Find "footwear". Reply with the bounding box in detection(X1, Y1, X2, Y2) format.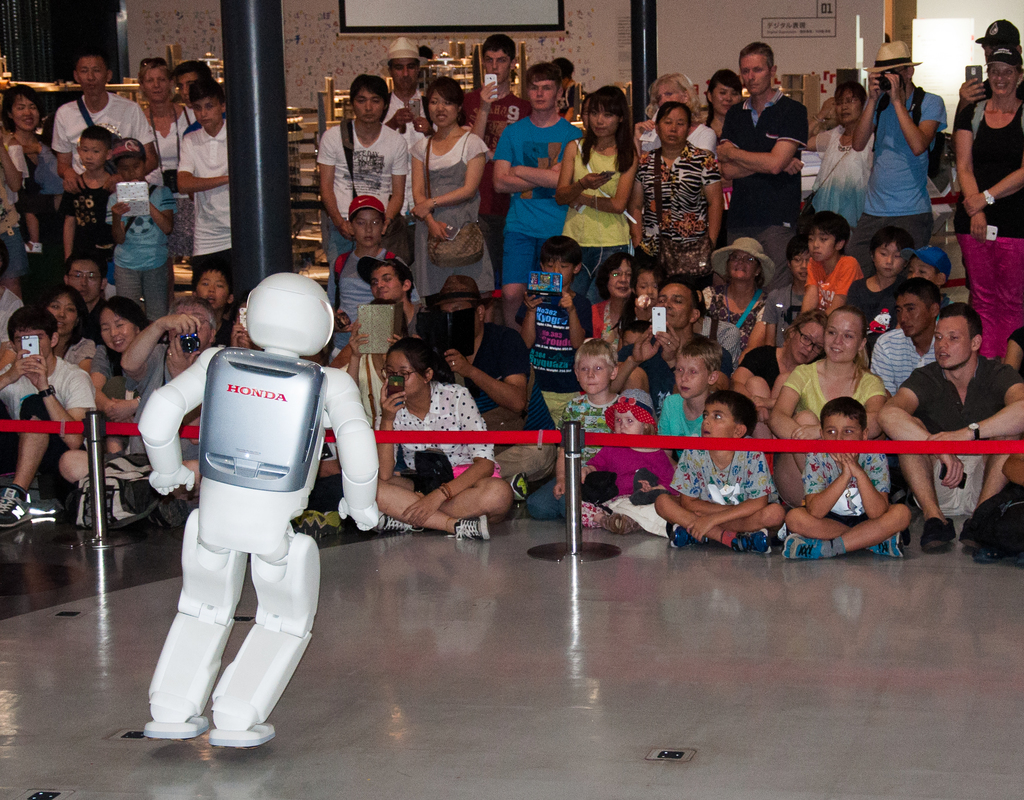
detection(916, 517, 956, 551).
